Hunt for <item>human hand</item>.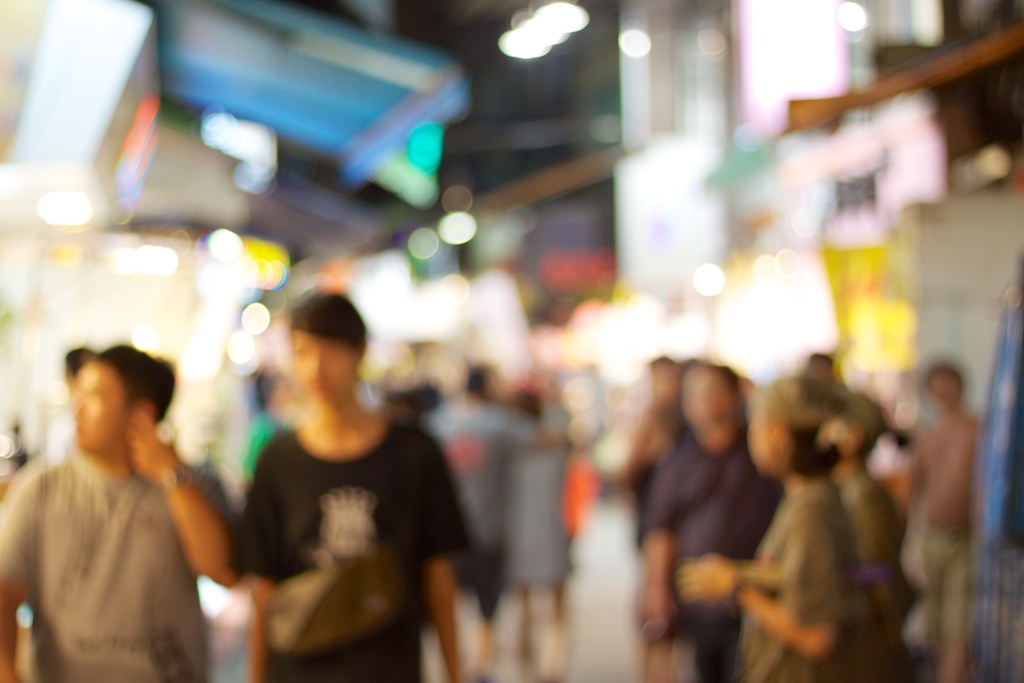
Hunted down at <box>641,591,675,636</box>.
